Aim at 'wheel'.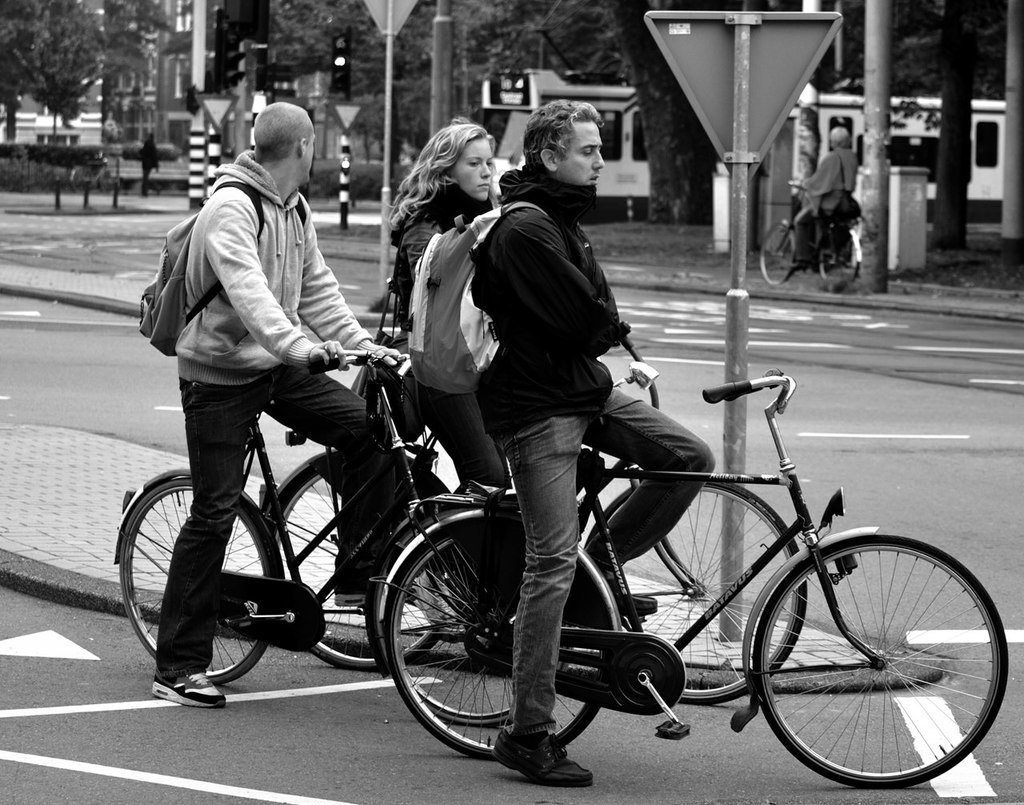
Aimed at select_region(749, 533, 1011, 789).
